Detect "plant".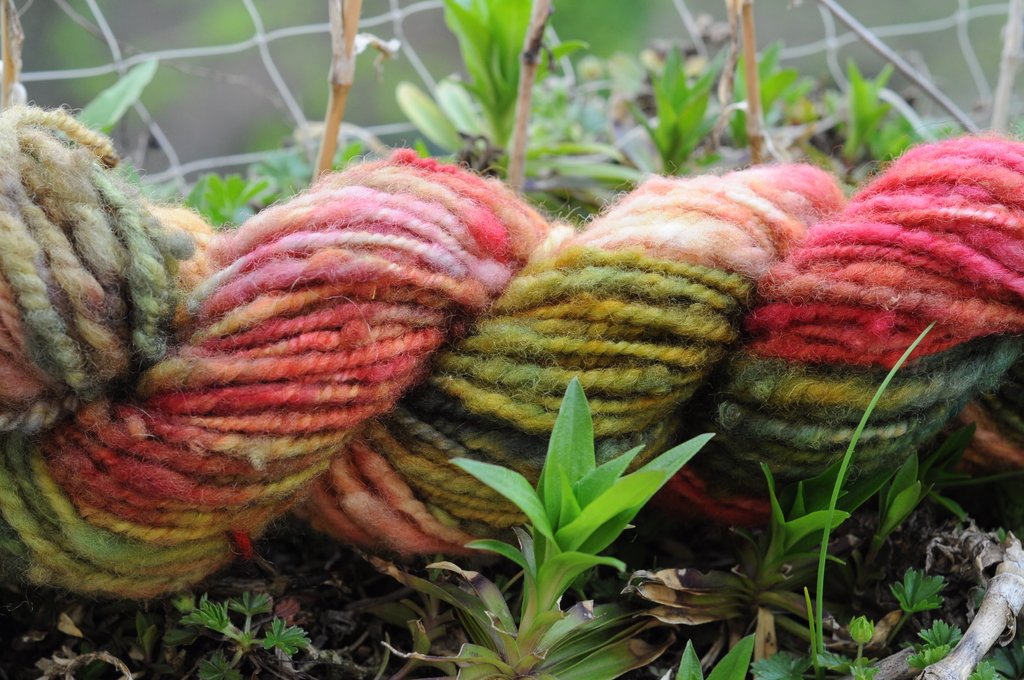
Detected at <bbox>621, 449, 886, 679</bbox>.
